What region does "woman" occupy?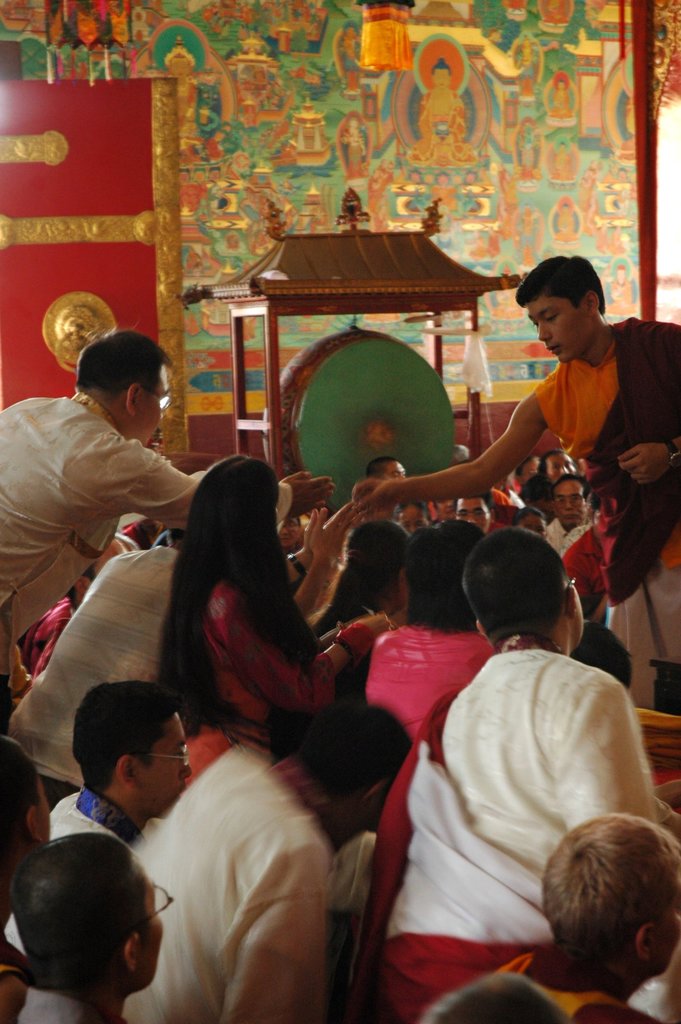
l=132, t=454, r=380, b=817.
